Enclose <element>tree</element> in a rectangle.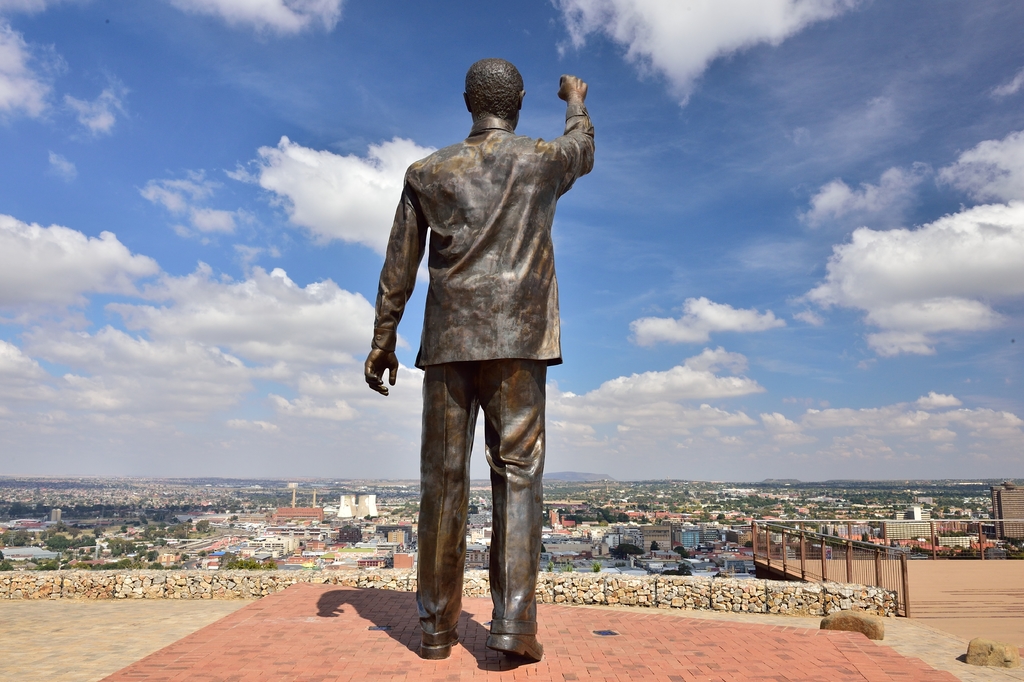
box=[106, 531, 126, 556].
